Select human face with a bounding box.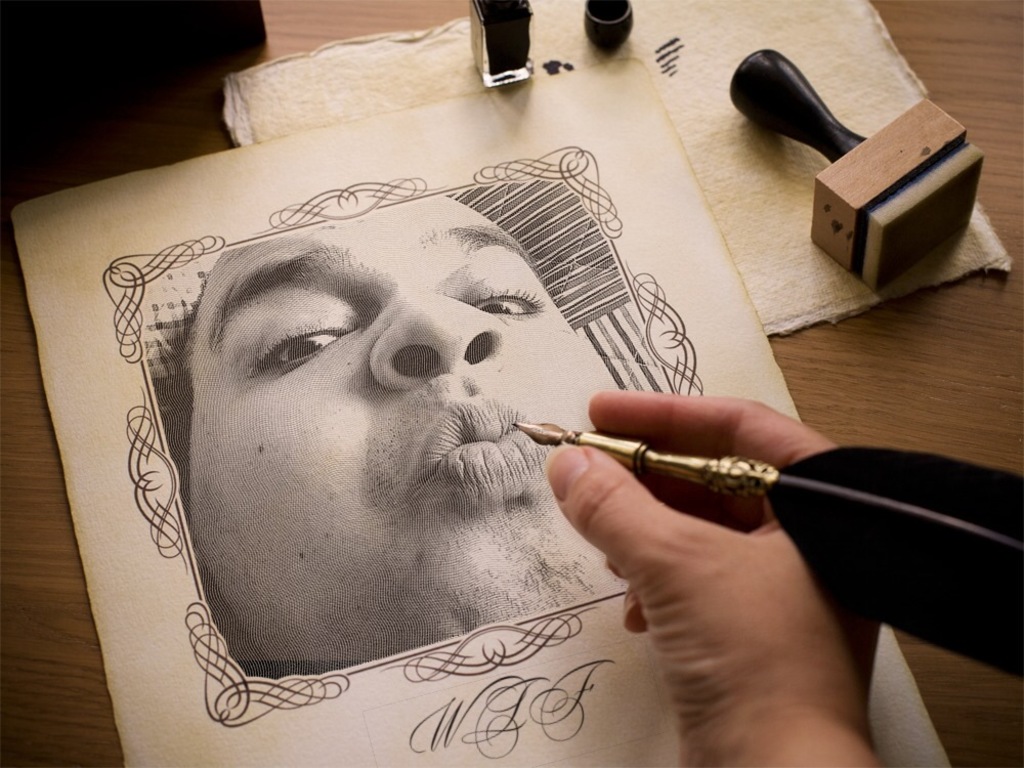
<region>197, 194, 636, 665</region>.
